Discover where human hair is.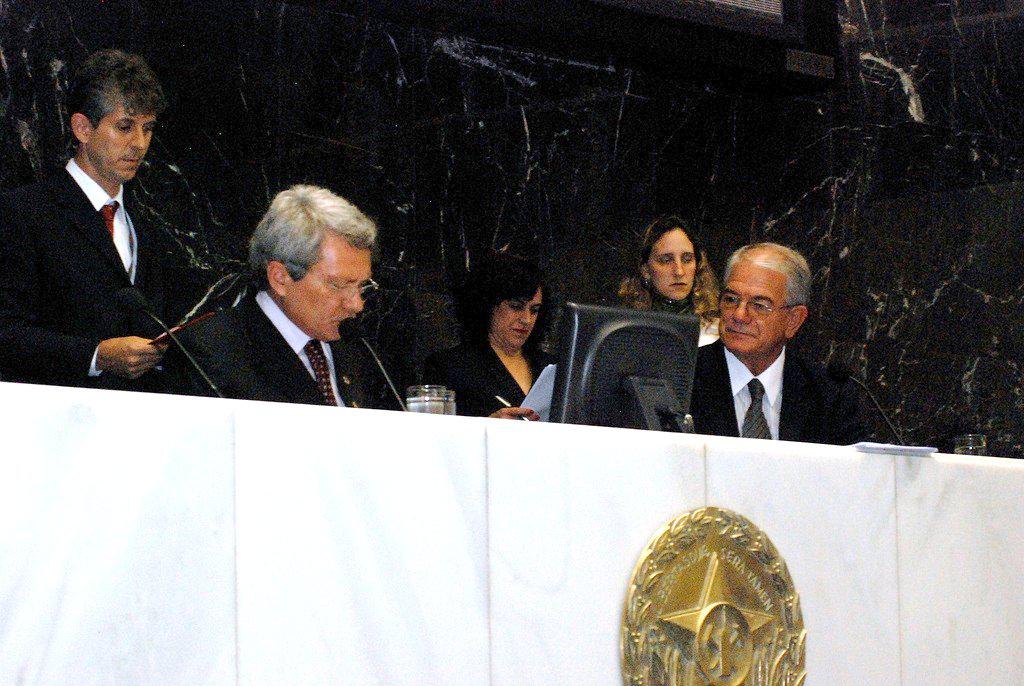
Discovered at <bbox>617, 215, 722, 333</bbox>.
